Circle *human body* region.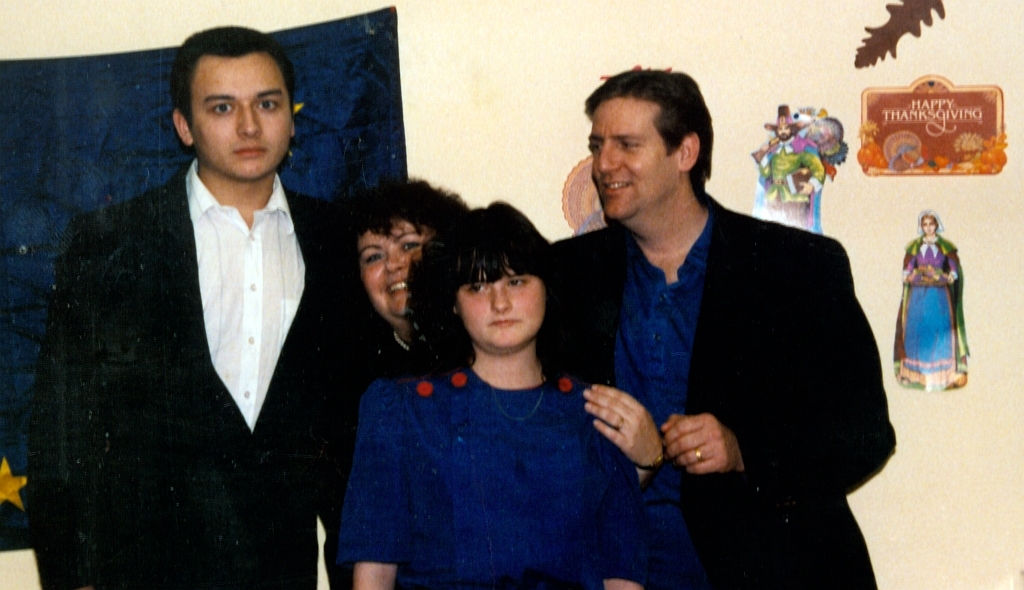
Region: 888/210/973/393.
